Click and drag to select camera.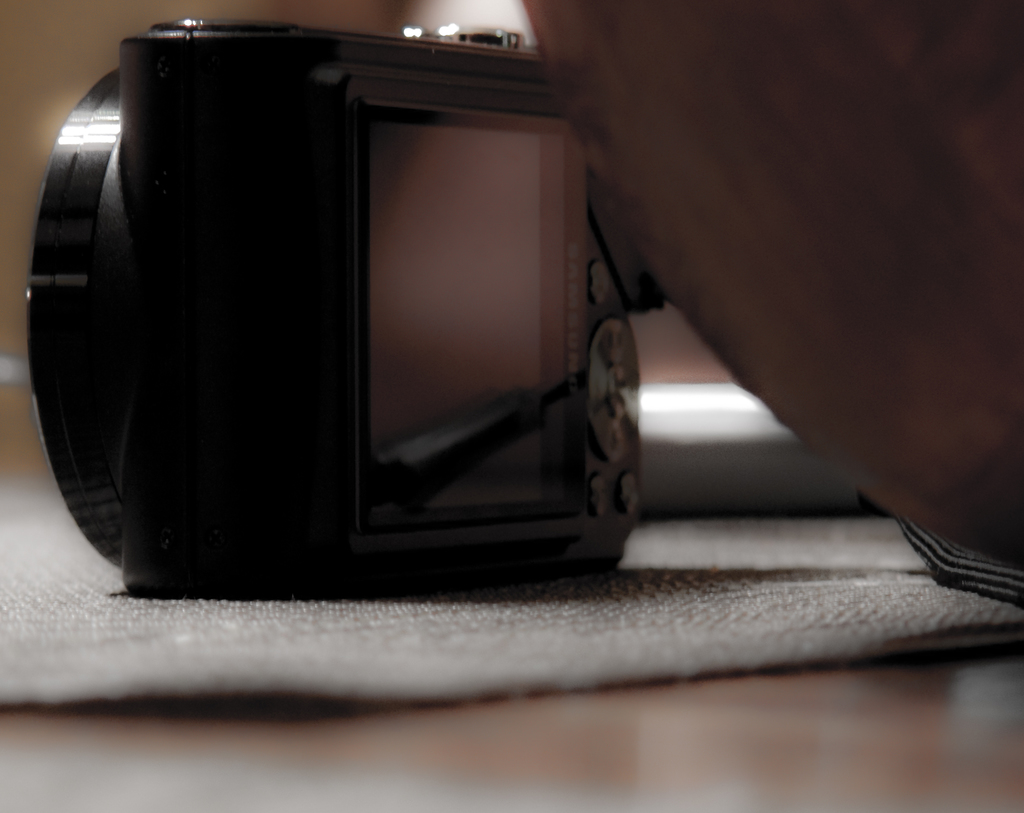
Selection: box(0, 19, 614, 612).
